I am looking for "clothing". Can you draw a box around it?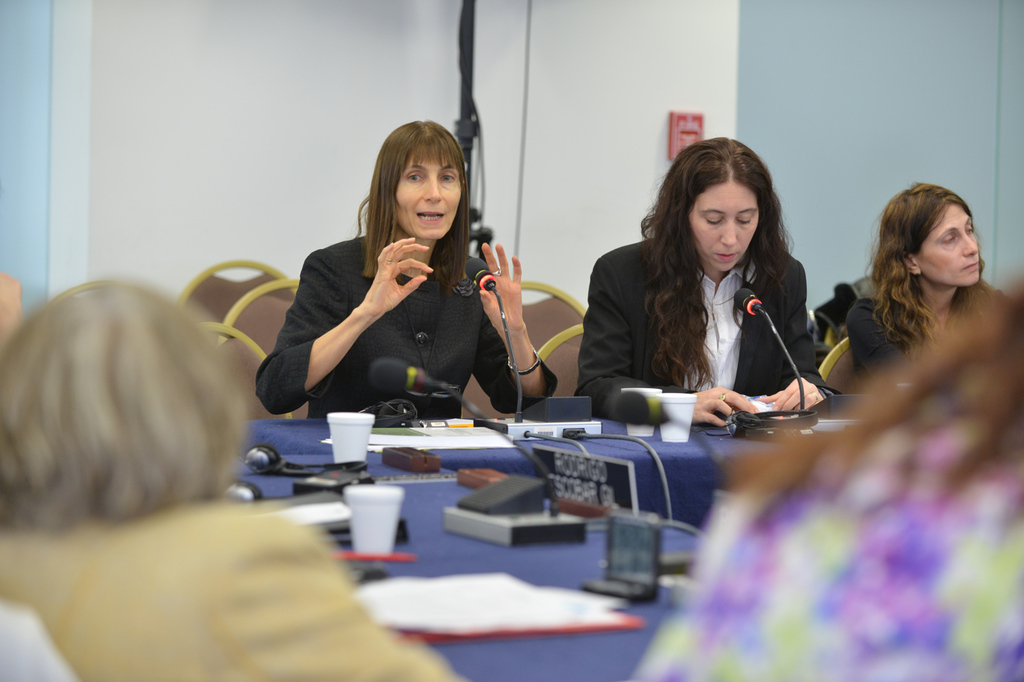
Sure, the bounding box is box(0, 498, 489, 681).
